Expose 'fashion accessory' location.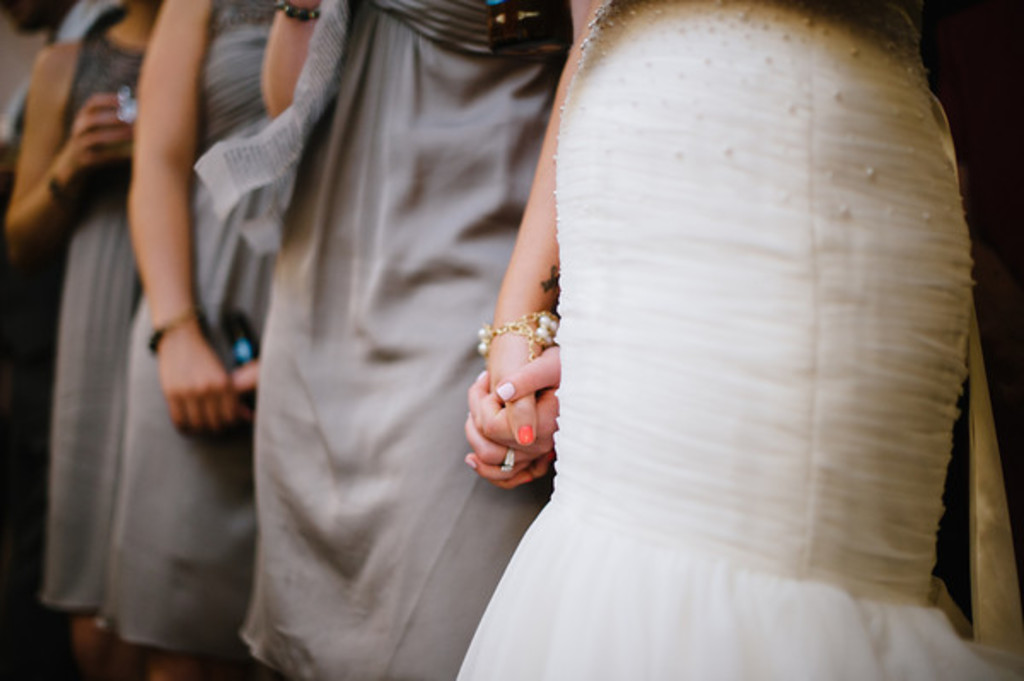
Exposed at box=[476, 309, 558, 360].
